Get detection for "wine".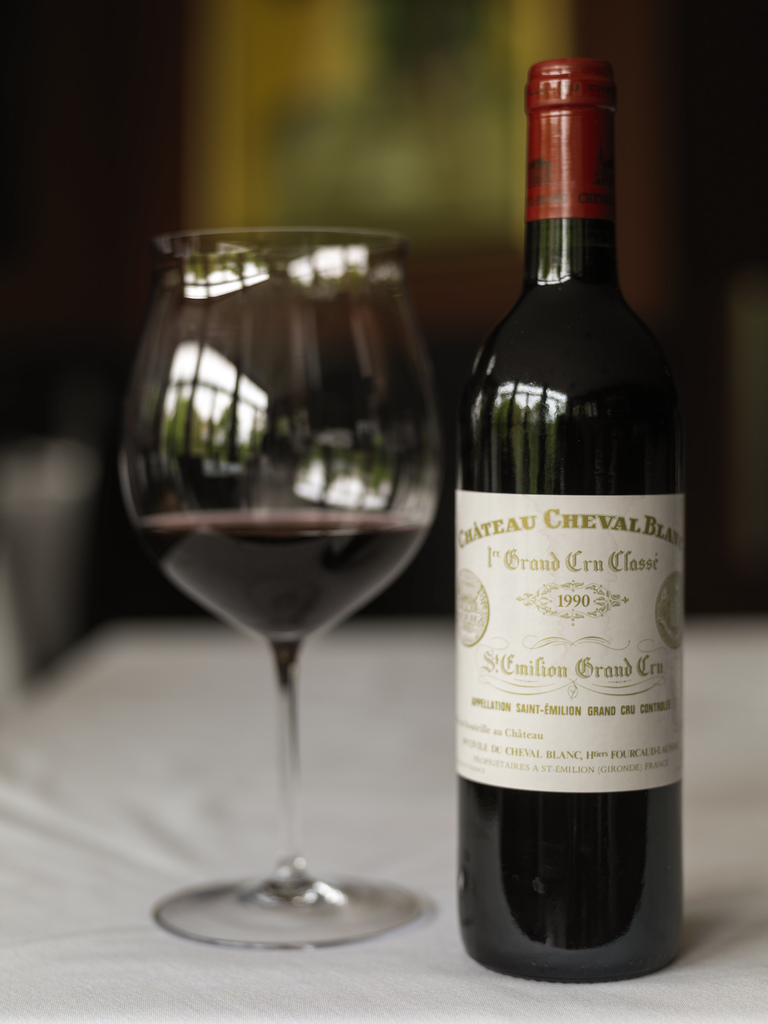
Detection: 450, 57, 687, 991.
